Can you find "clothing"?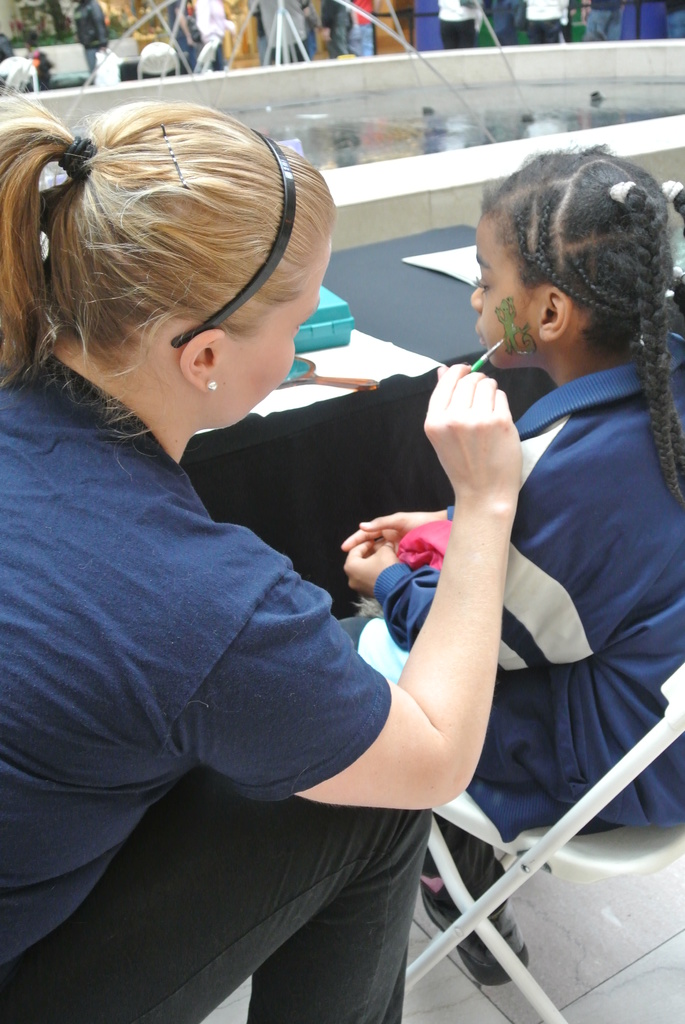
Yes, bounding box: {"left": 333, "top": 340, "right": 684, "bottom": 918}.
